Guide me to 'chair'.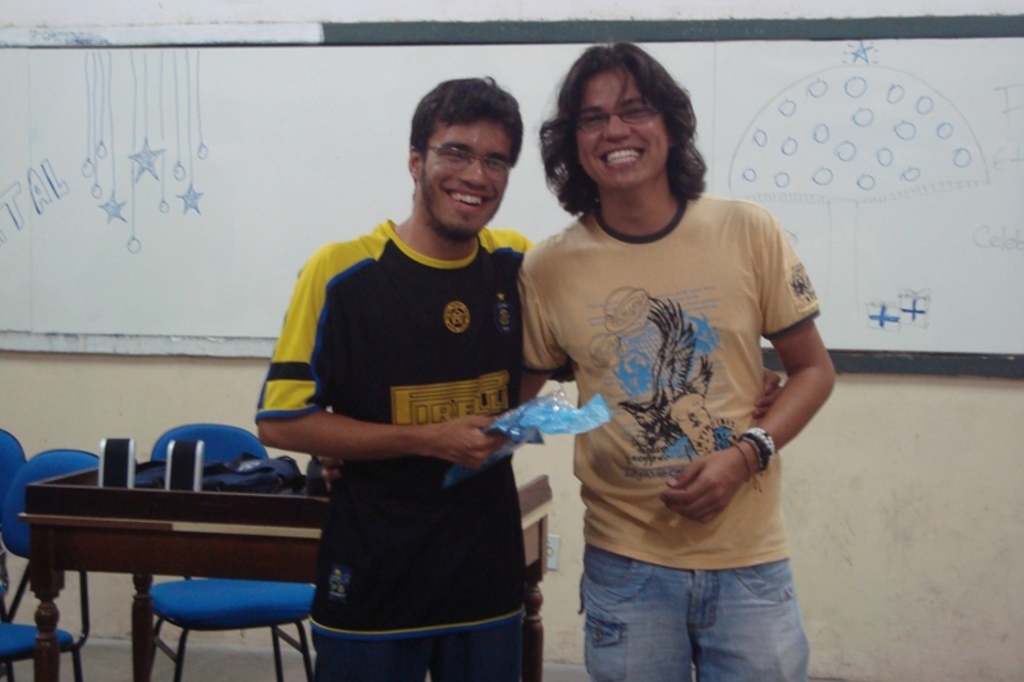
Guidance: l=0, t=429, r=41, b=681.
